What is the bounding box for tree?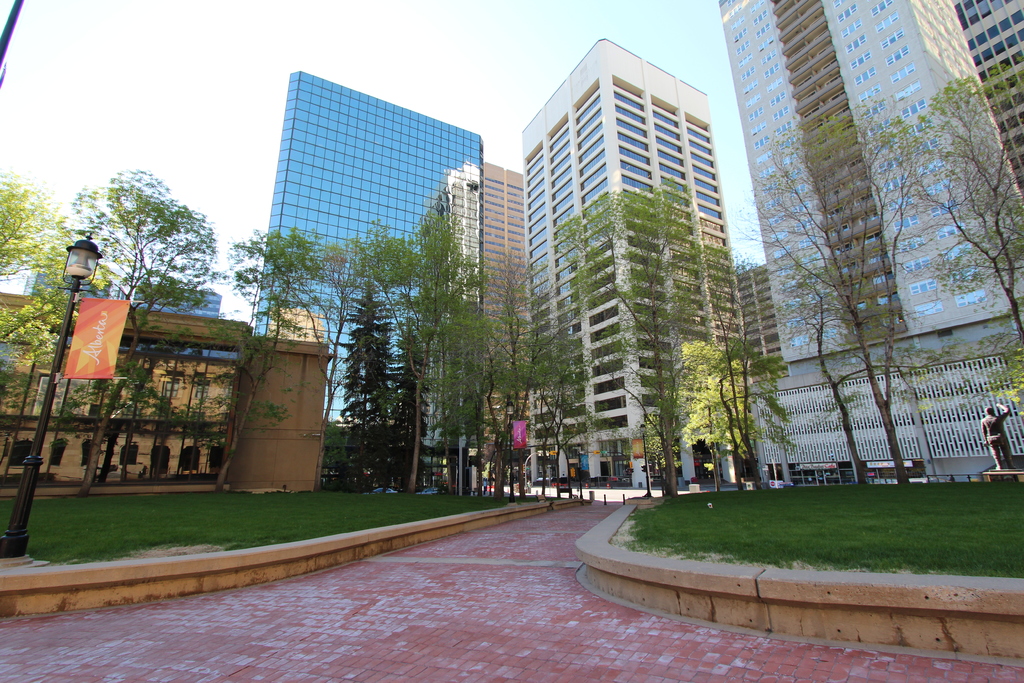
bbox=[897, 62, 1016, 327].
